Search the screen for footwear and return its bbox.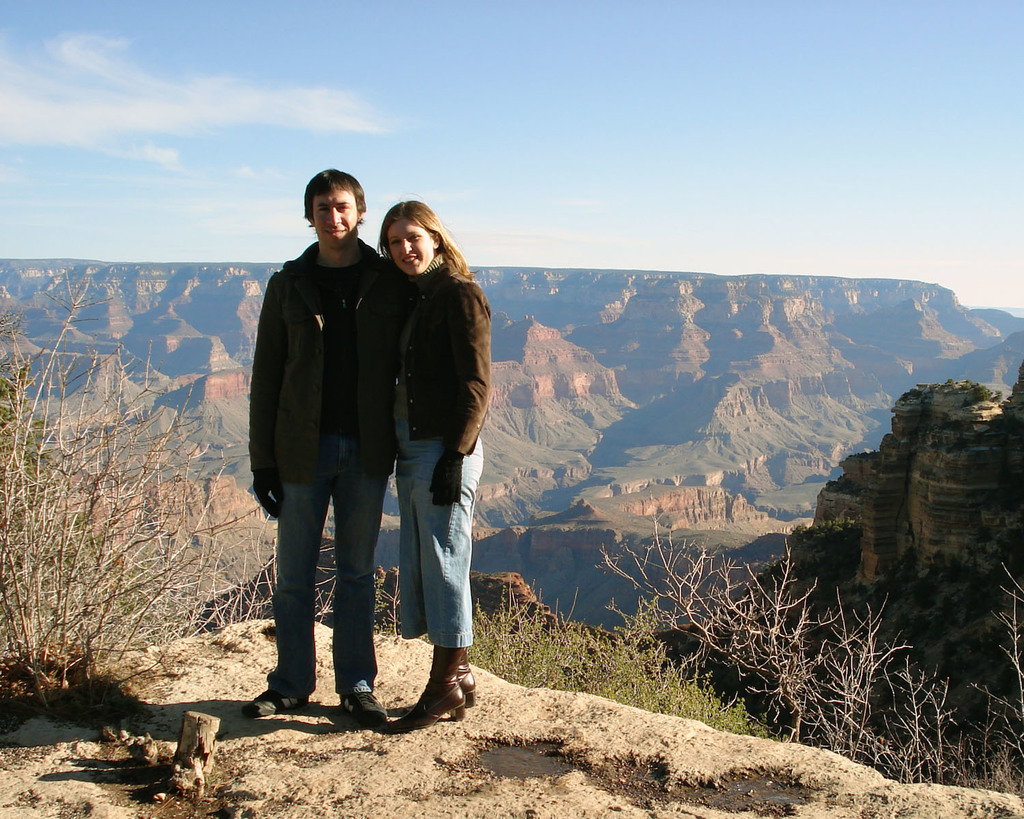
Found: rect(356, 652, 464, 732).
